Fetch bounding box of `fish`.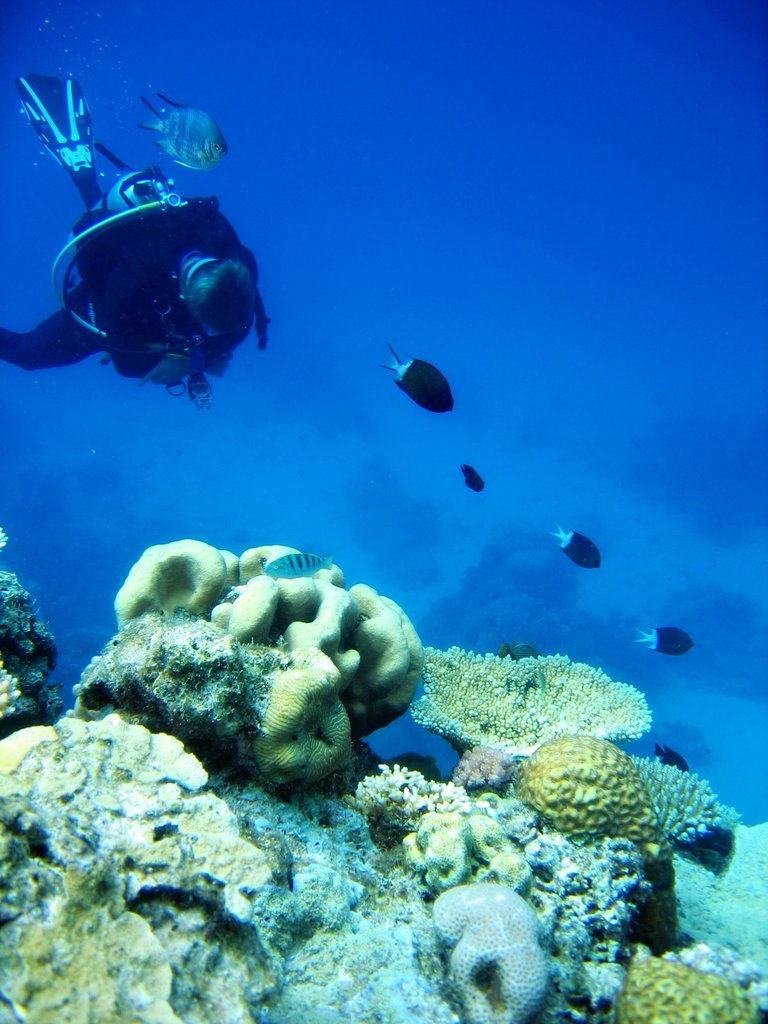
Bbox: select_region(460, 459, 490, 494).
